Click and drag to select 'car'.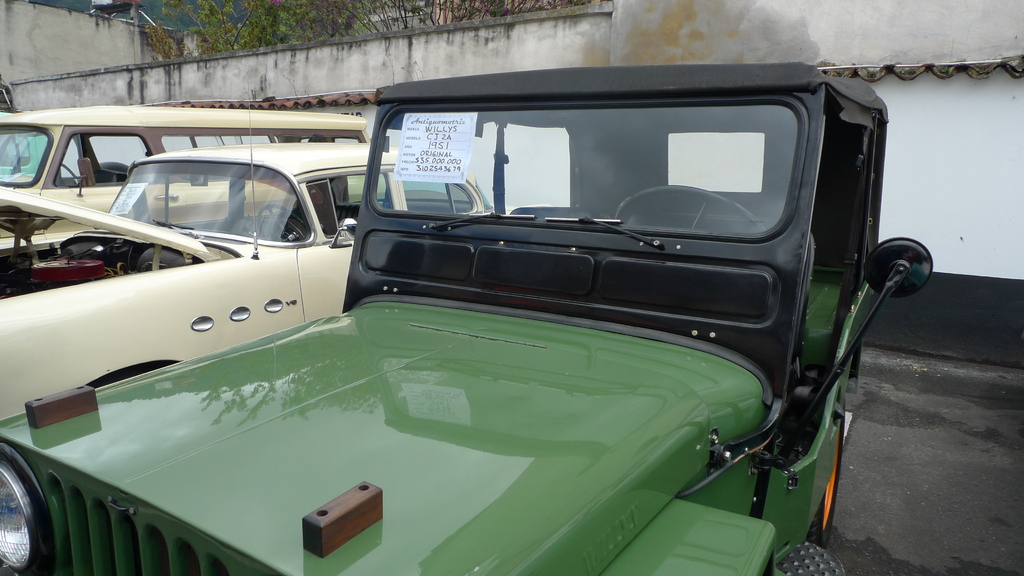
Selection: bbox=[0, 105, 488, 415].
